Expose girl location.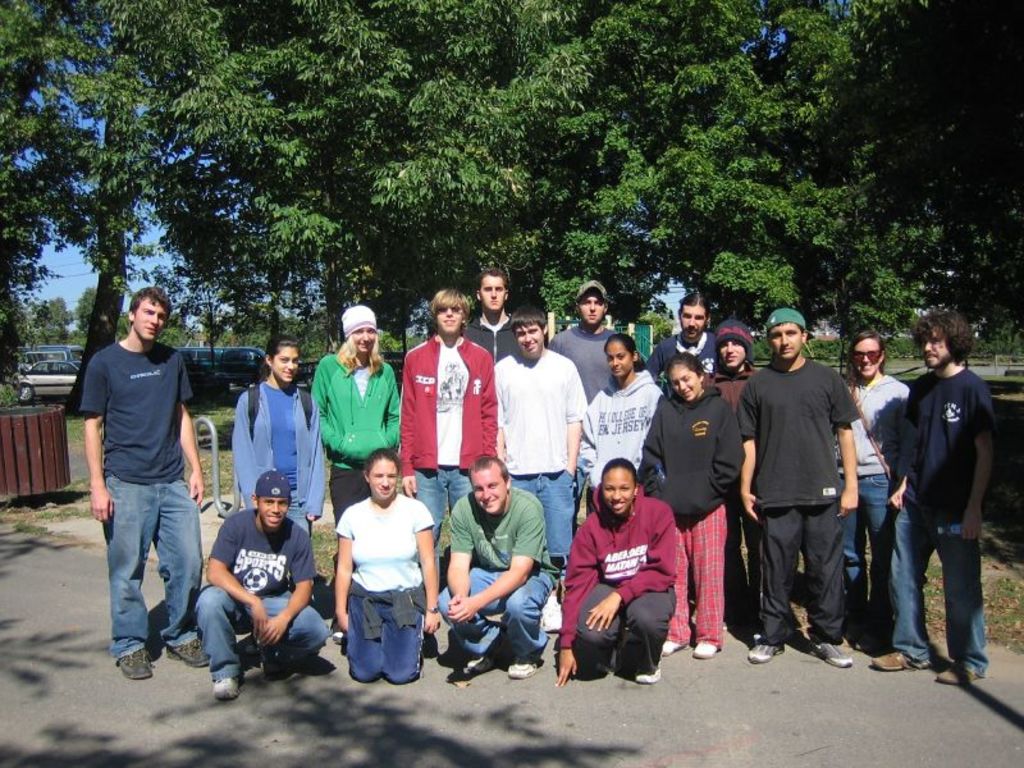
Exposed at bbox=(823, 324, 910, 652).
